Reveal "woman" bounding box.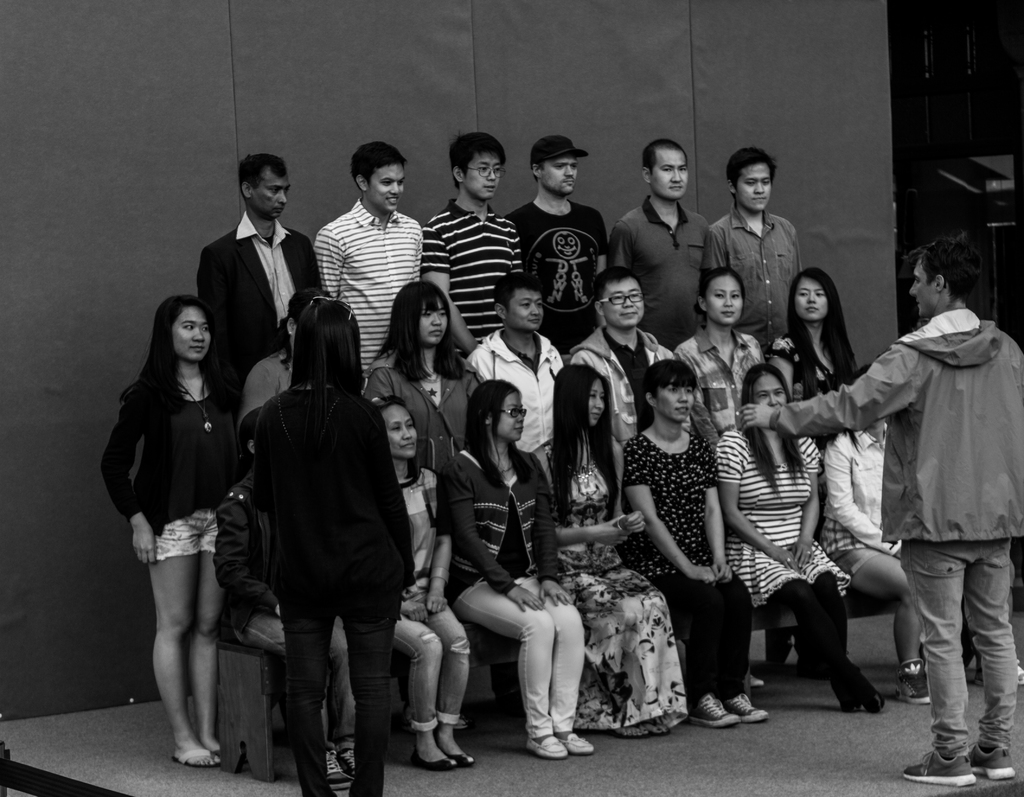
Revealed: <bbox>771, 267, 861, 401</bbox>.
